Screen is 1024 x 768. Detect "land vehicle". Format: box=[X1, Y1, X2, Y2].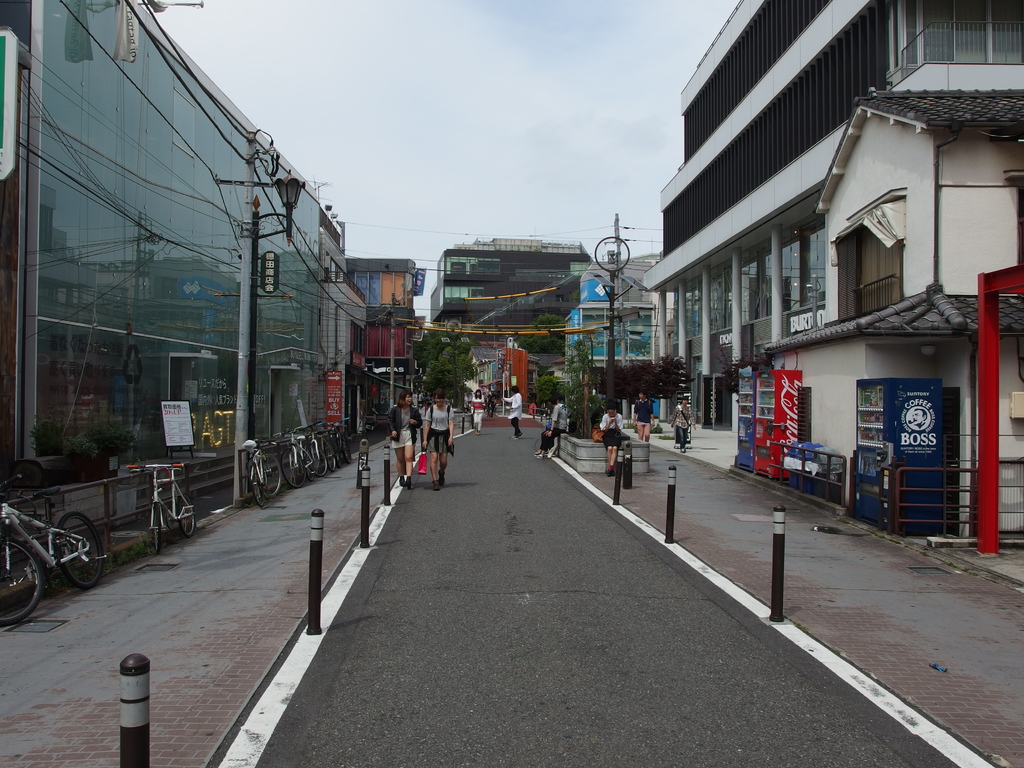
box=[126, 463, 198, 553].
